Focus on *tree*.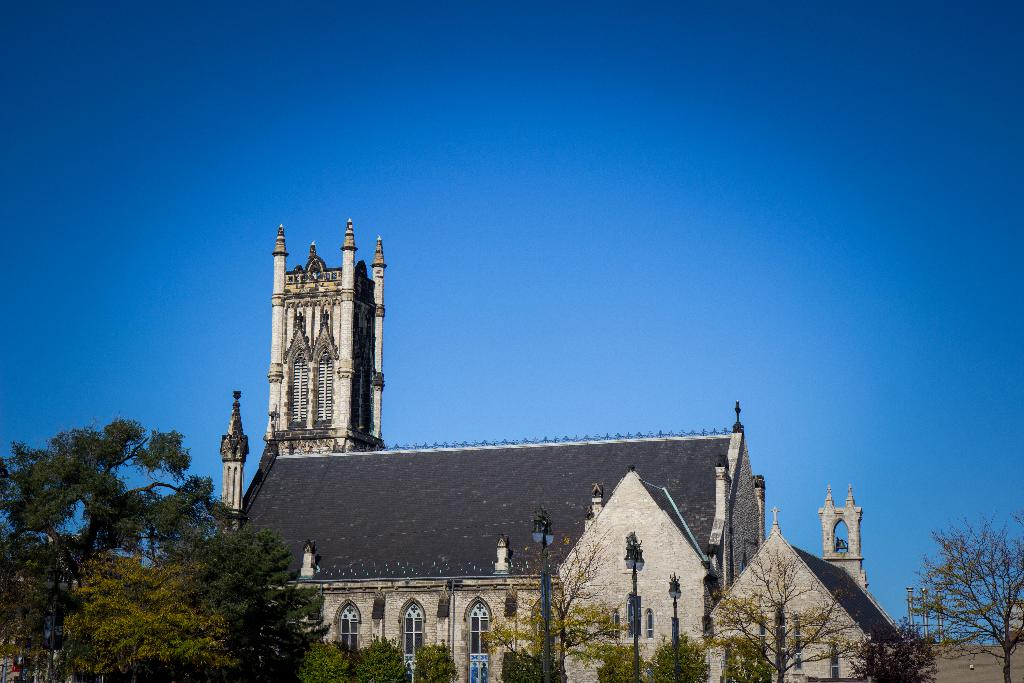
Focused at BBox(694, 537, 855, 682).
